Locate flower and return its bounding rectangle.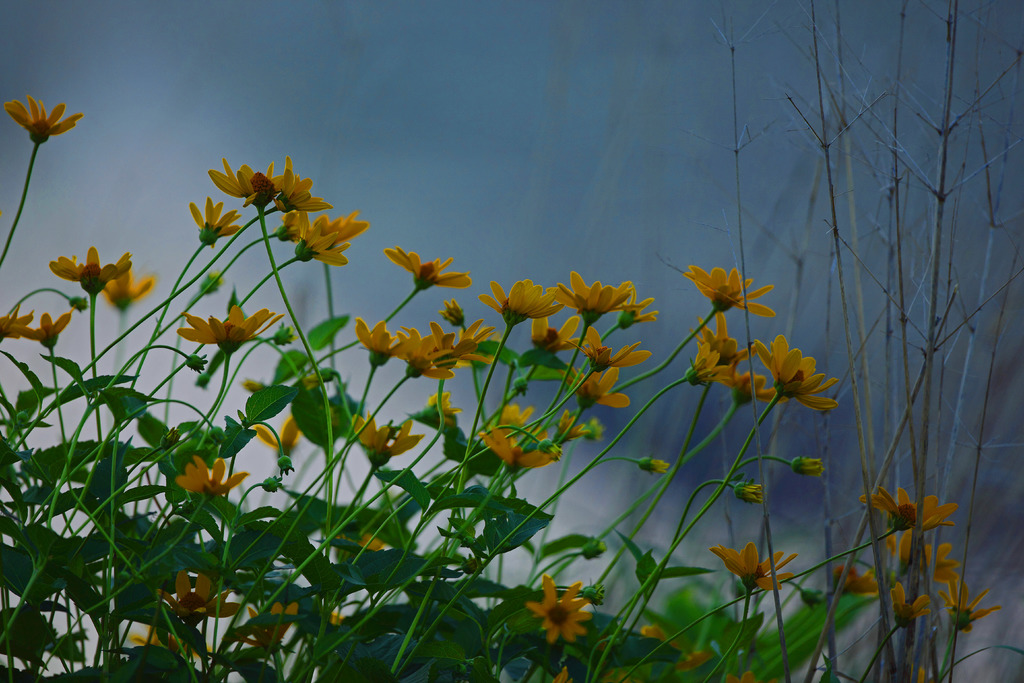
box=[727, 363, 782, 402].
